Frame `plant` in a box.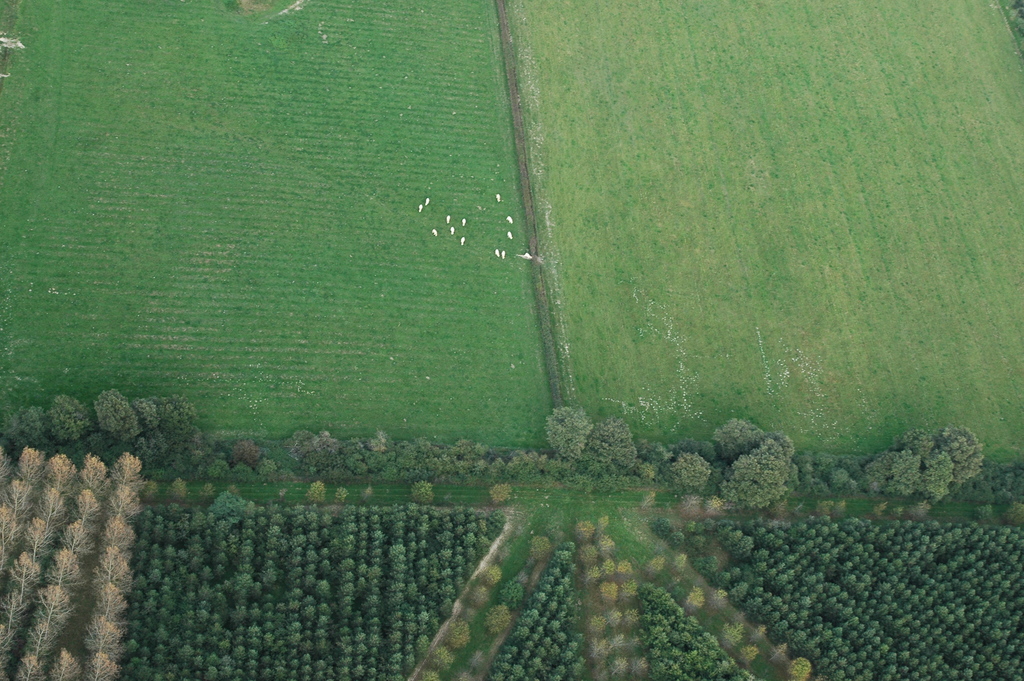
bbox=(84, 539, 133, 600).
